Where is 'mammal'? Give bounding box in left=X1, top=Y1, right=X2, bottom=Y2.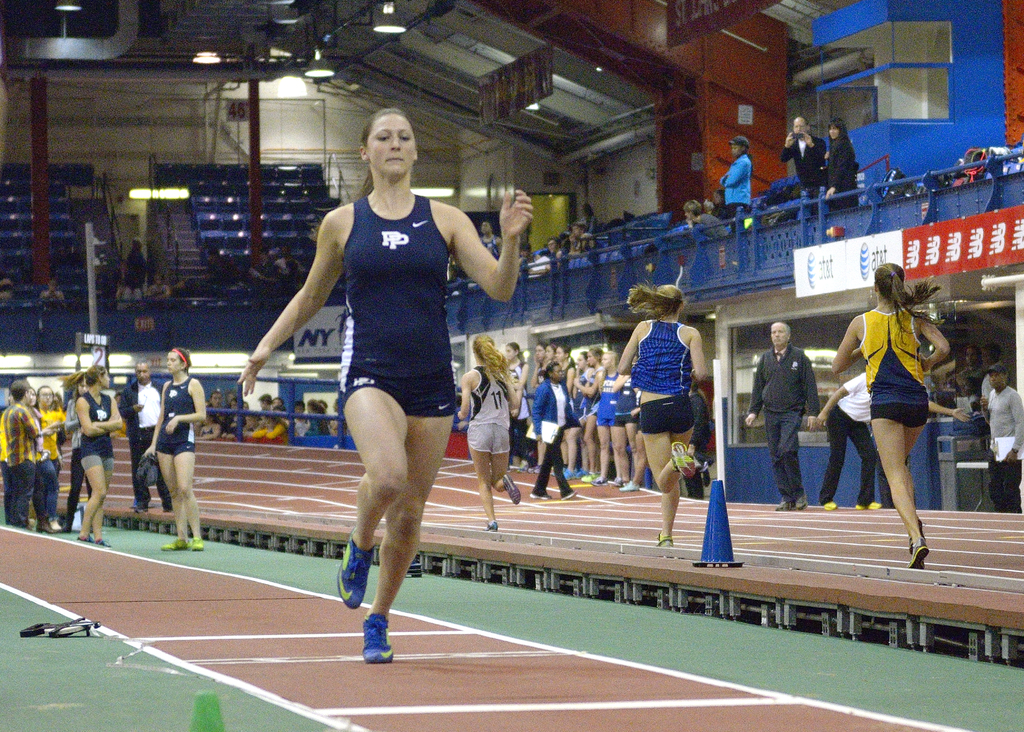
left=832, top=263, right=948, bottom=568.
